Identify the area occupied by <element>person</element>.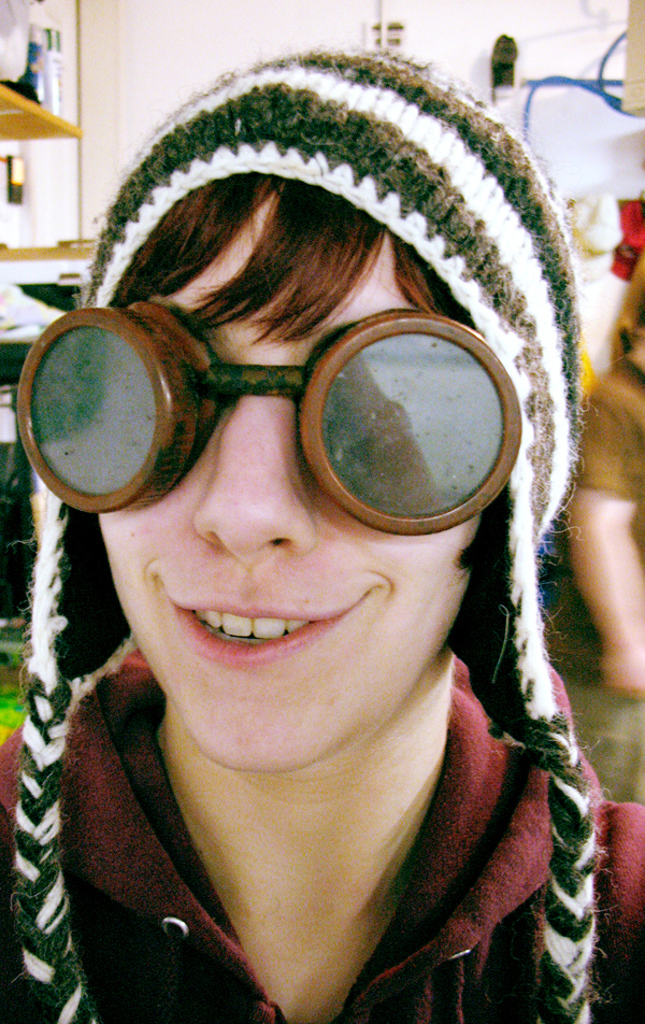
Area: 0, 48, 644, 1023.
